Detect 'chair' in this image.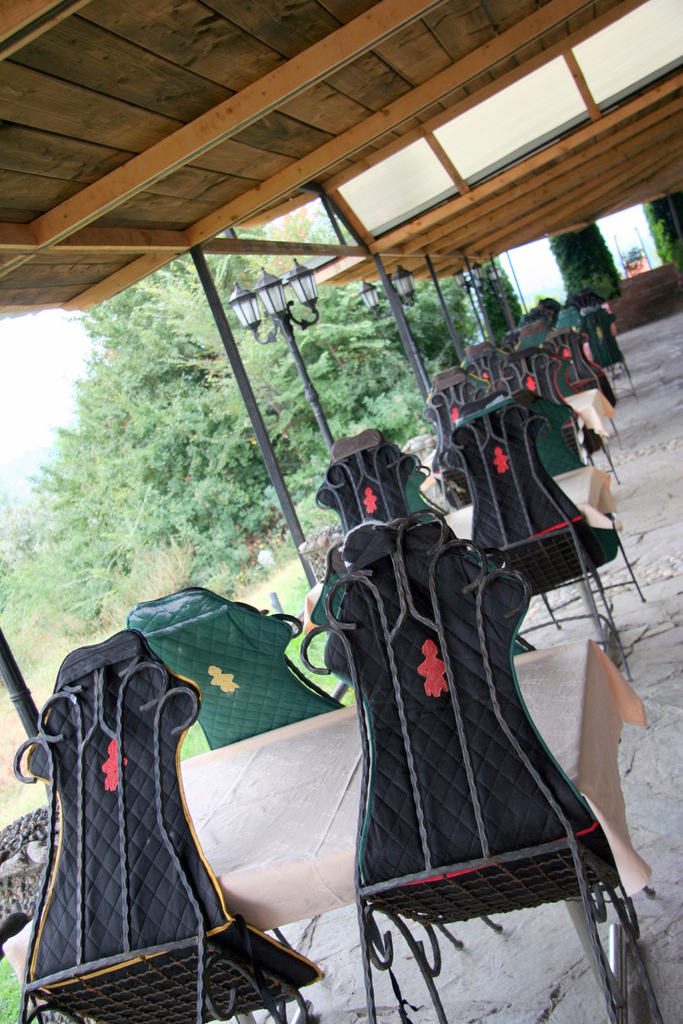
Detection: pyautogui.locateOnScreen(302, 497, 622, 1023).
